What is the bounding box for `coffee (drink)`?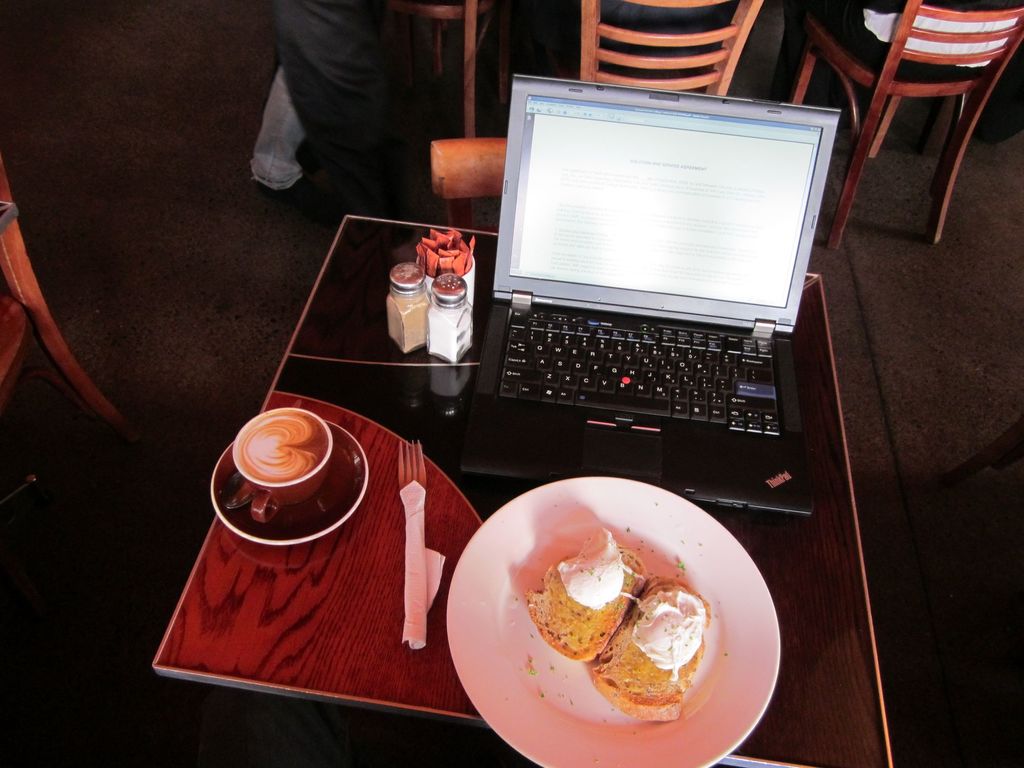
Rect(234, 407, 330, 483).
